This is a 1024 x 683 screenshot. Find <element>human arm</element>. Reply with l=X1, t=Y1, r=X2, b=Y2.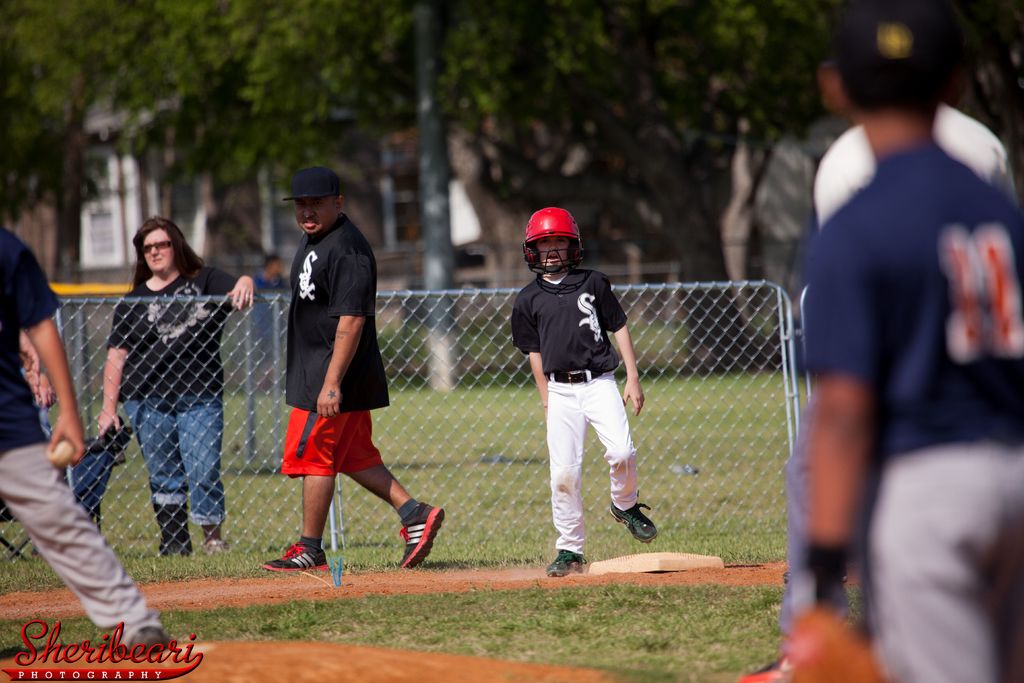
l=94, t=288, r=130, b=433.
